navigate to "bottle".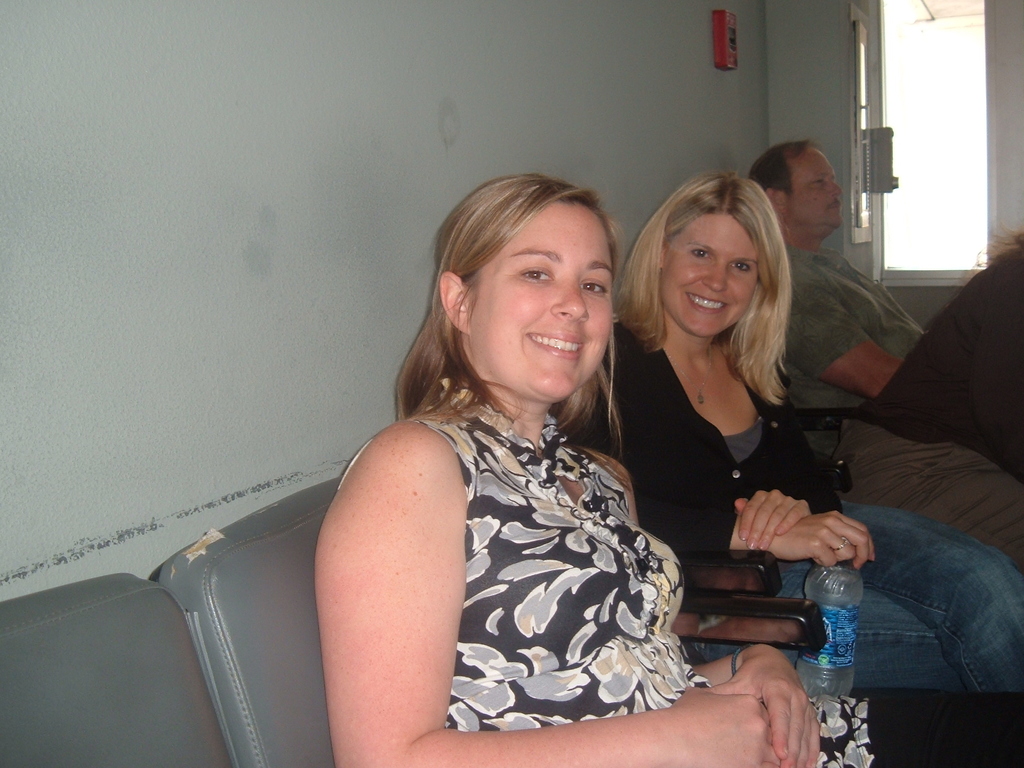
Navigation target: {"x1": 796, "y1": 563, "x2": 861, "y2": 698}.
